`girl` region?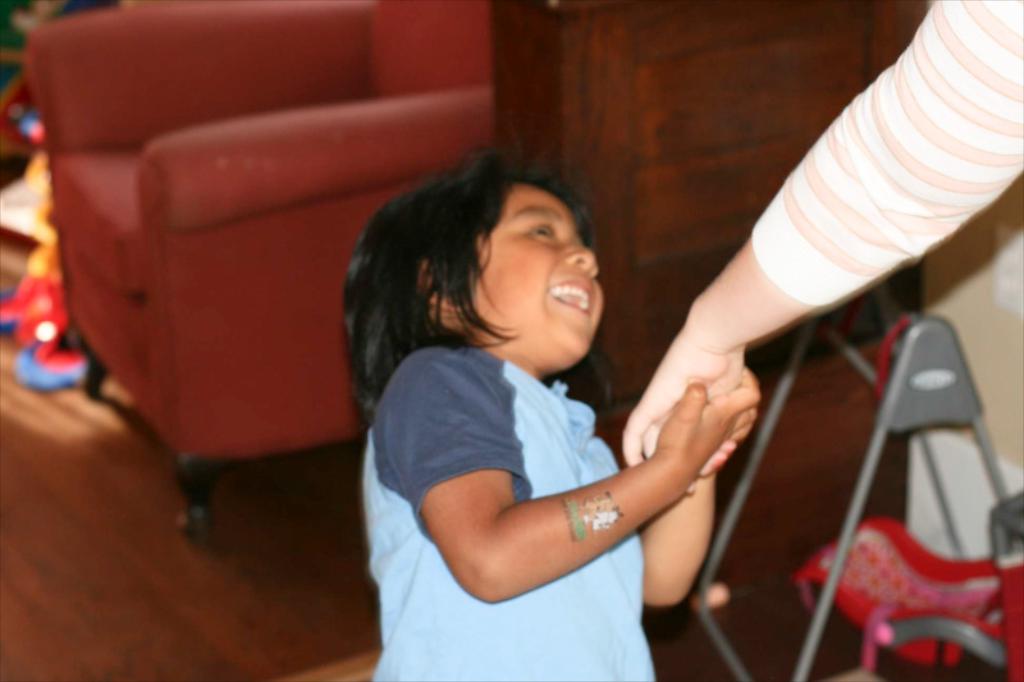
rect(344, 152, 760, 681)
